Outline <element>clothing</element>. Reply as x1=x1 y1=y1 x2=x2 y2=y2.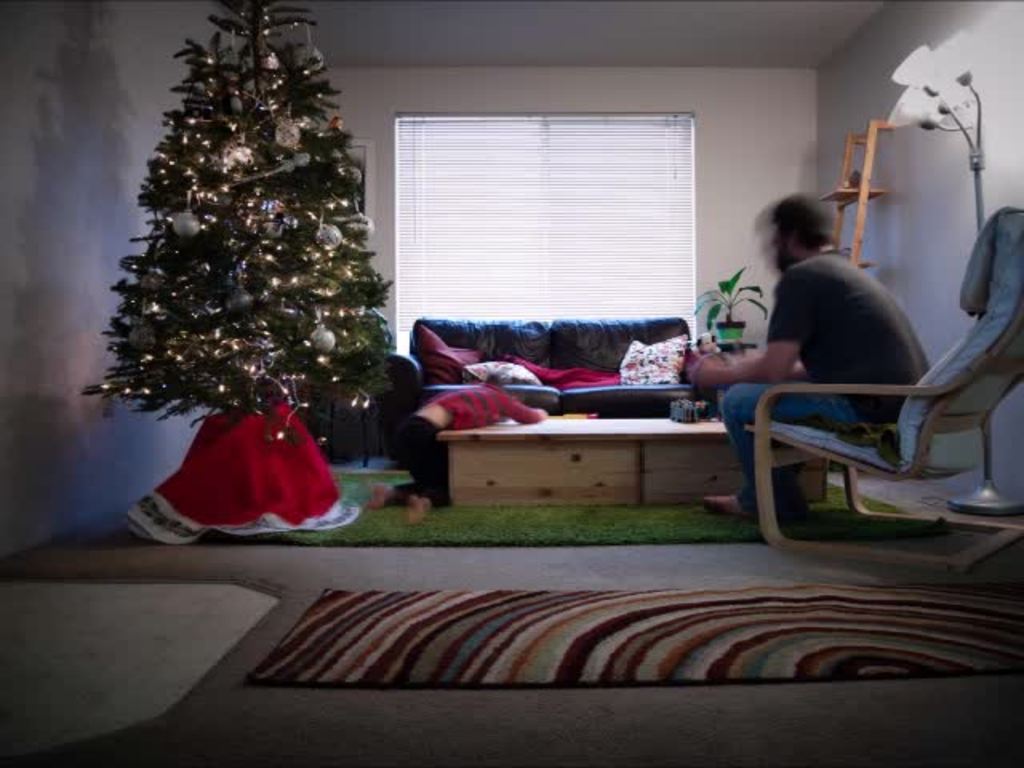
x1=122 y1=410 x2=374 y2=538.
